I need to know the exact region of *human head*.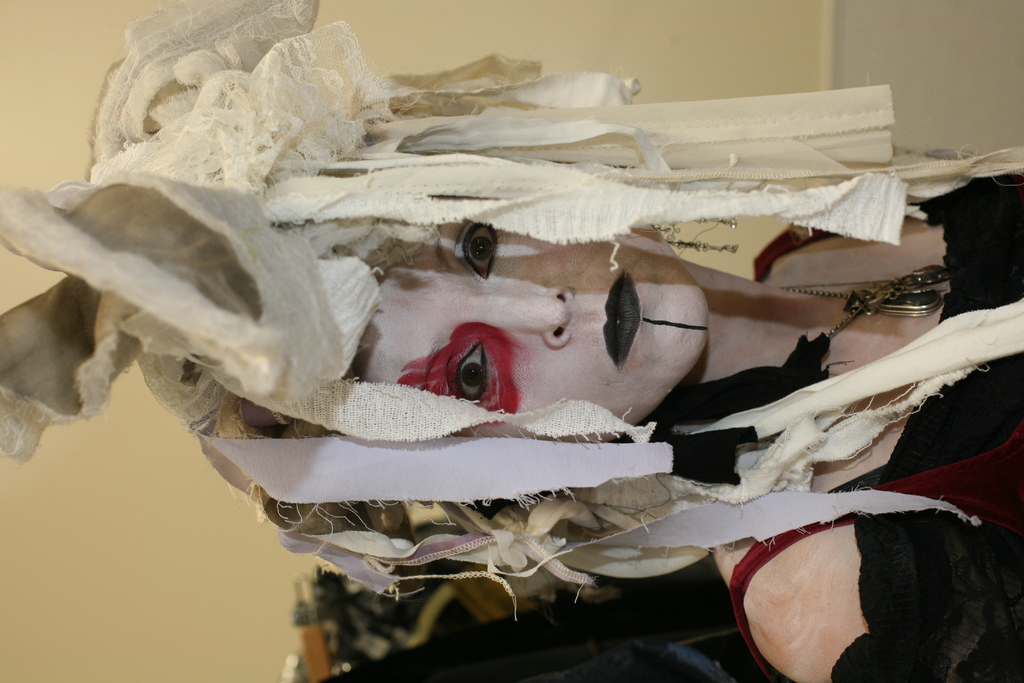
Region: {"left": 335, "top": 214, "right": 707, "bottom": 441}.
